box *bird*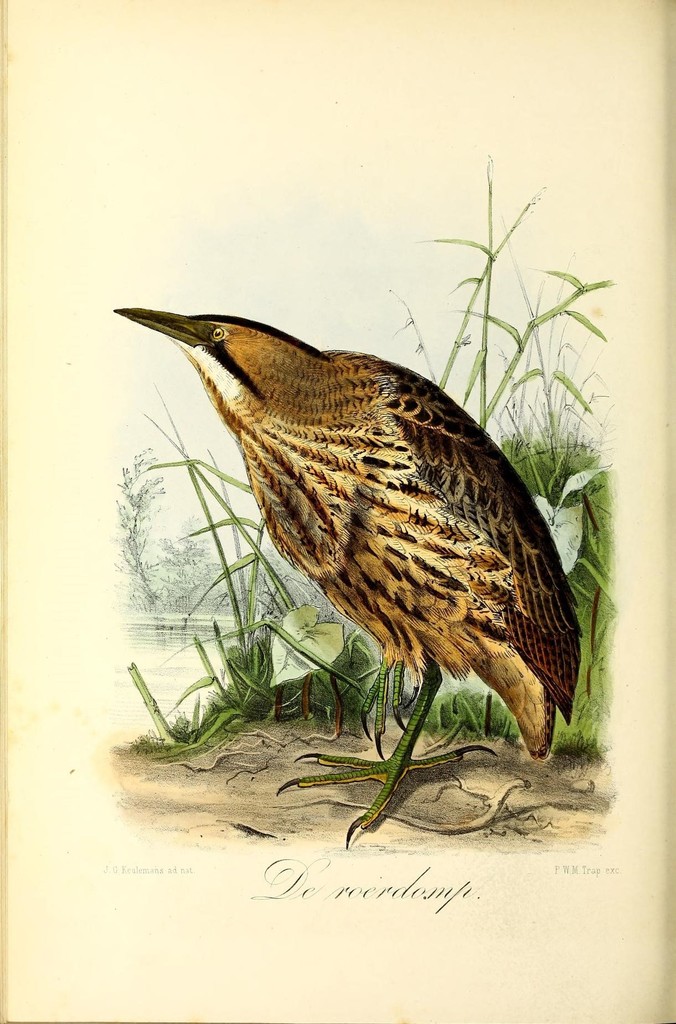
Rect(102, 308, 581, 828)
